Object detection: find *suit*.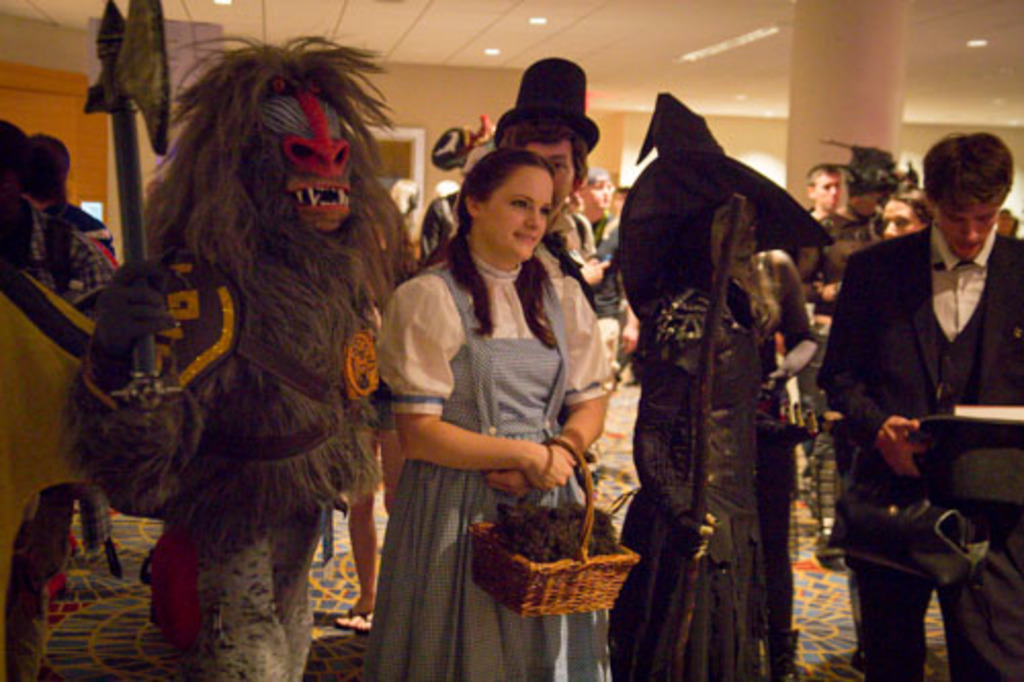
{"x1": 821, "y1": 254, "x2": 1010, "y2": 666}.
